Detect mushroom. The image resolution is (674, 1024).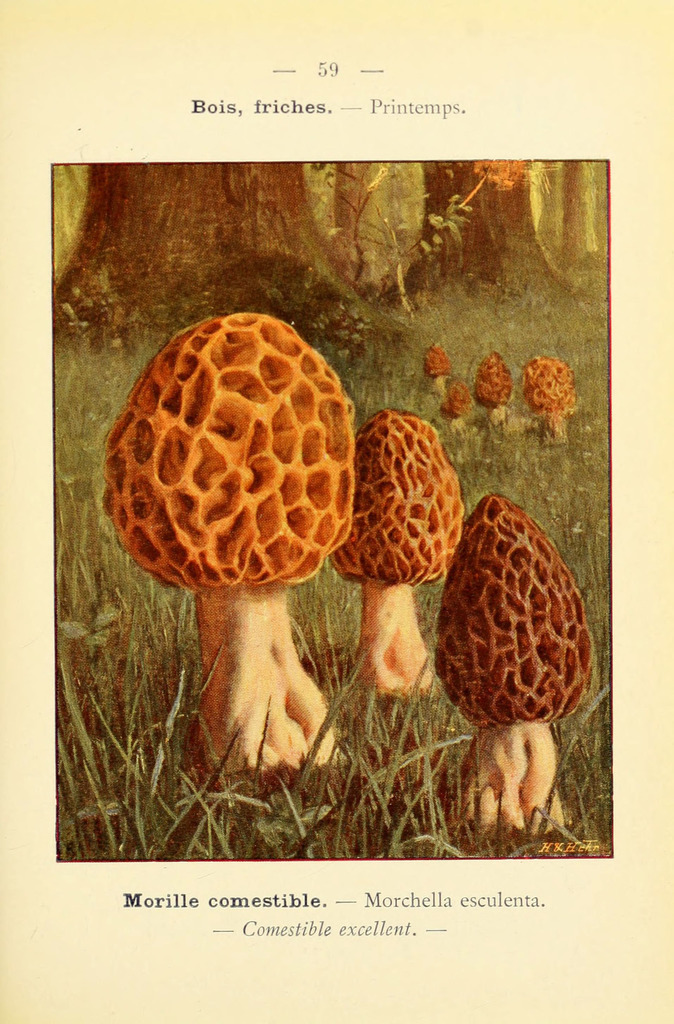
[441, 378, 473, 435].
